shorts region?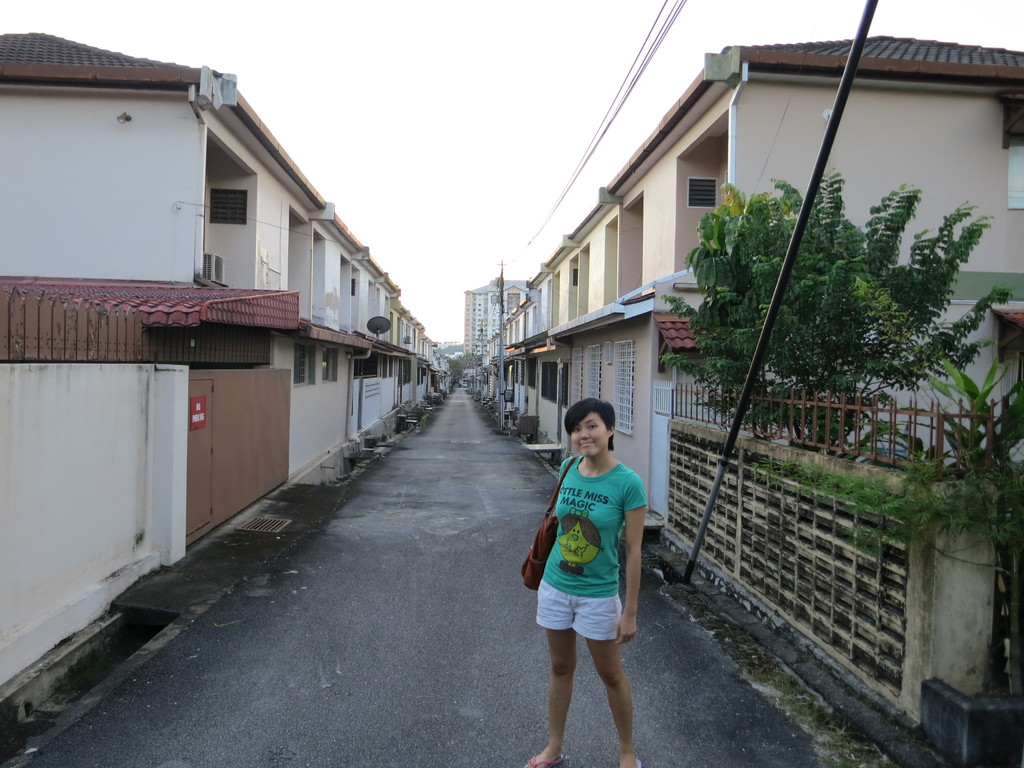
bbox(535, 579, 626, 638)
